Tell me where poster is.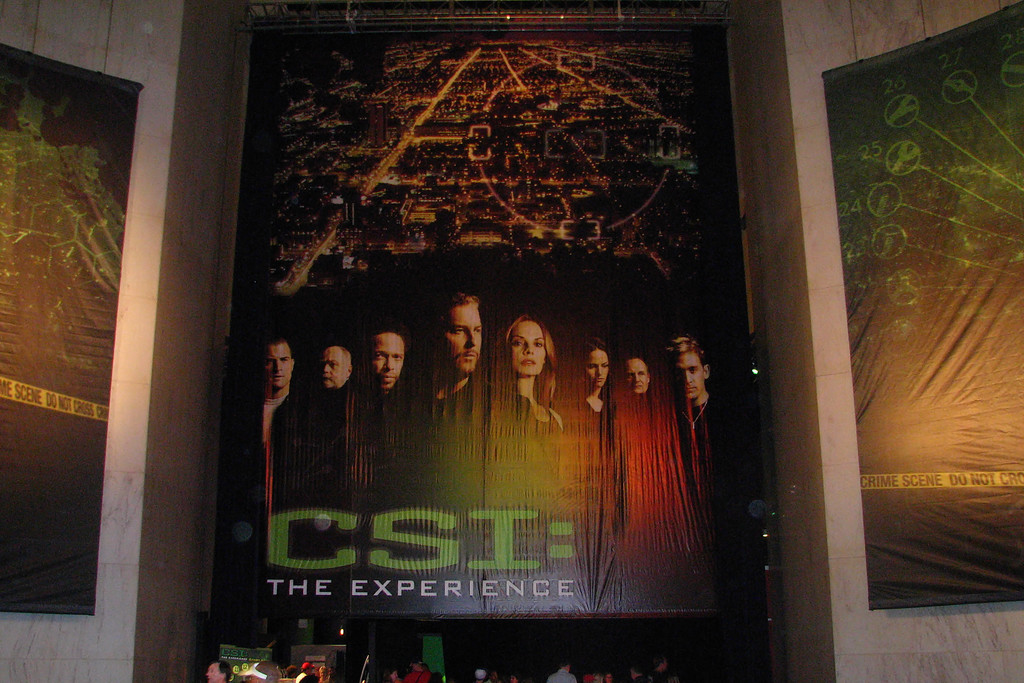
poster is at box(822, 0, 1023, 605).
